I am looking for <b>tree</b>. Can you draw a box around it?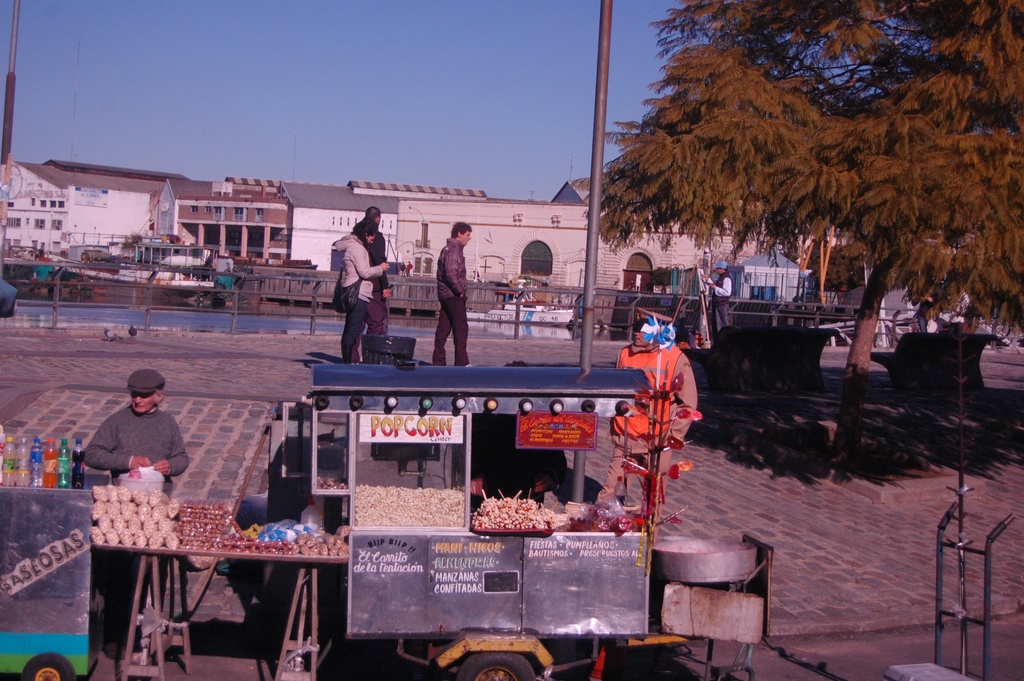
Sure, the bounding box is rect(560, 0, 1023, 496).
